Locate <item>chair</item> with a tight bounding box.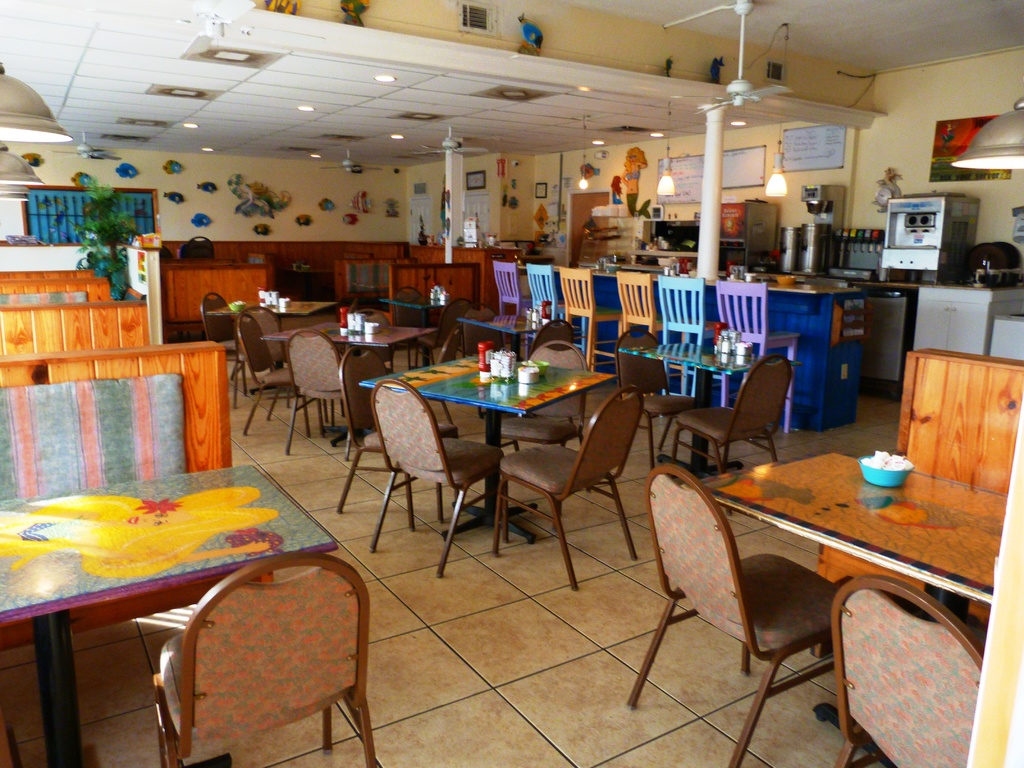
bbox=[150, 549, 374, 767].
